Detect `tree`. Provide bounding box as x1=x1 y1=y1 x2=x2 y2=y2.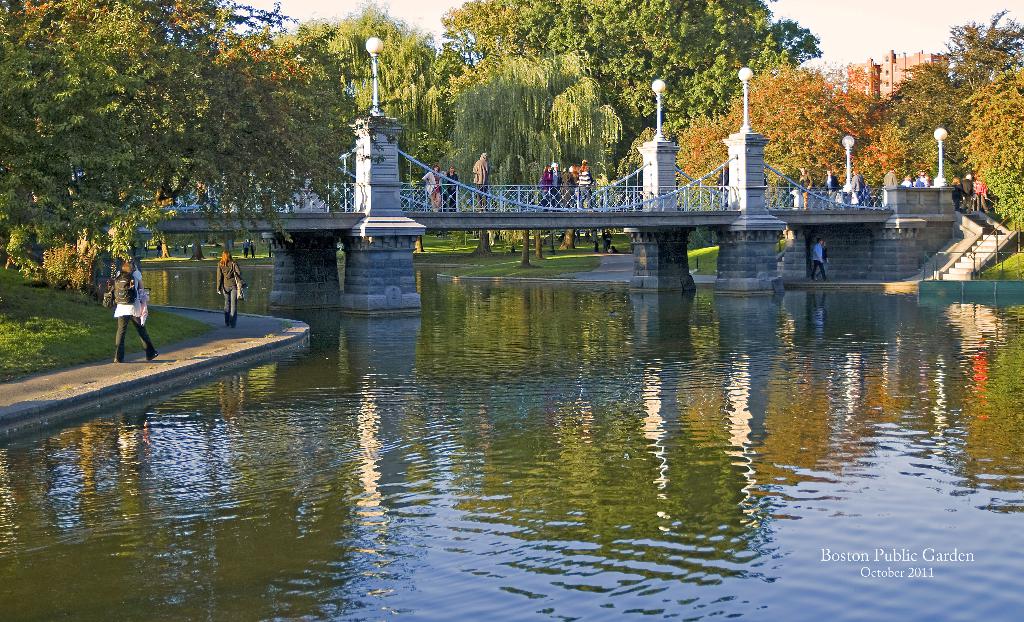
x1=678 y1=76 x2=903 y2=206.
